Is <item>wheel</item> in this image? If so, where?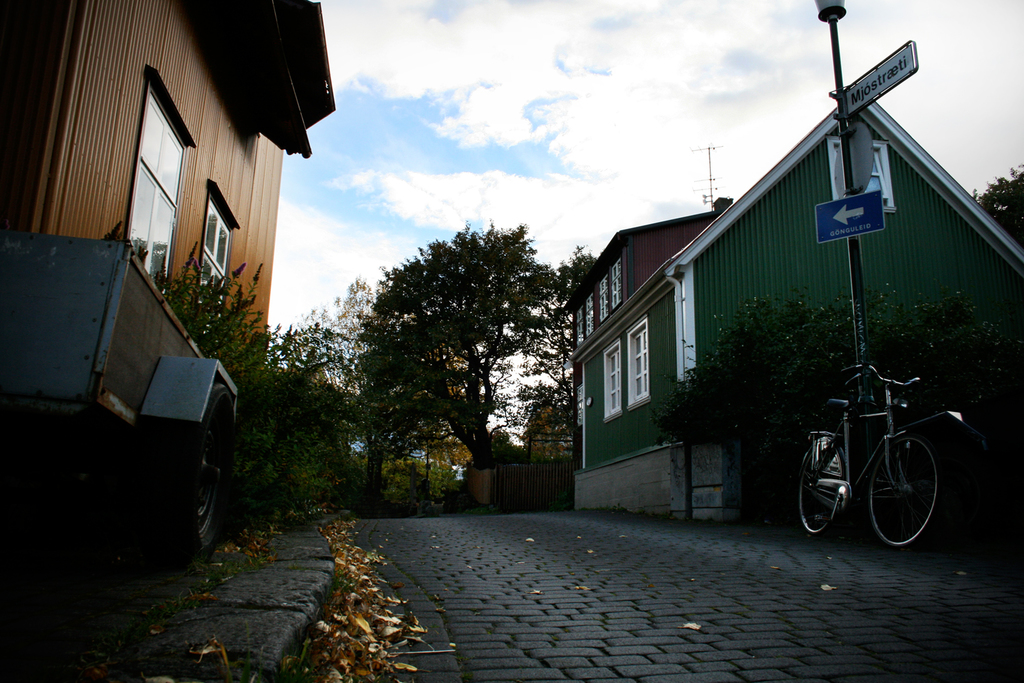
Yes, at [171,380,231,568].
